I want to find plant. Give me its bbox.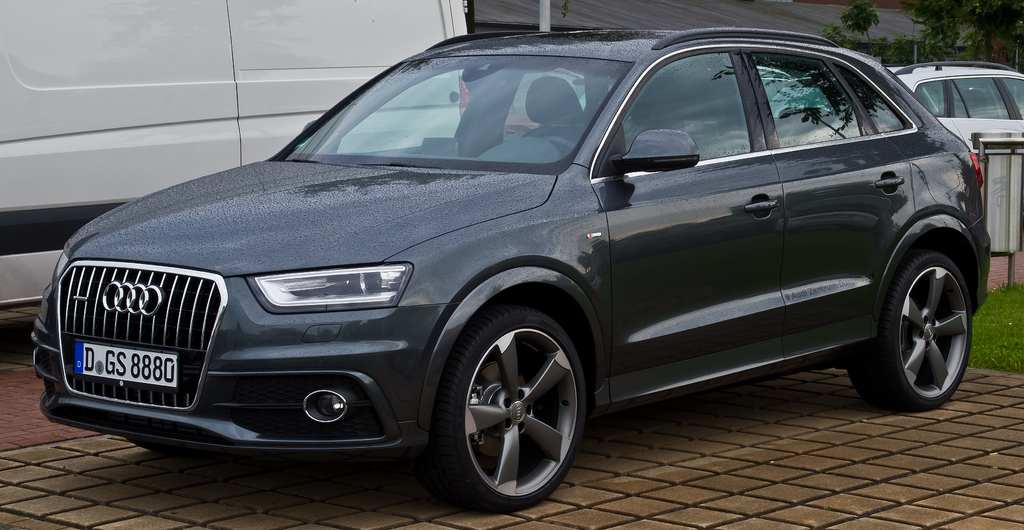
crop(972, 285, 1023, 370).
